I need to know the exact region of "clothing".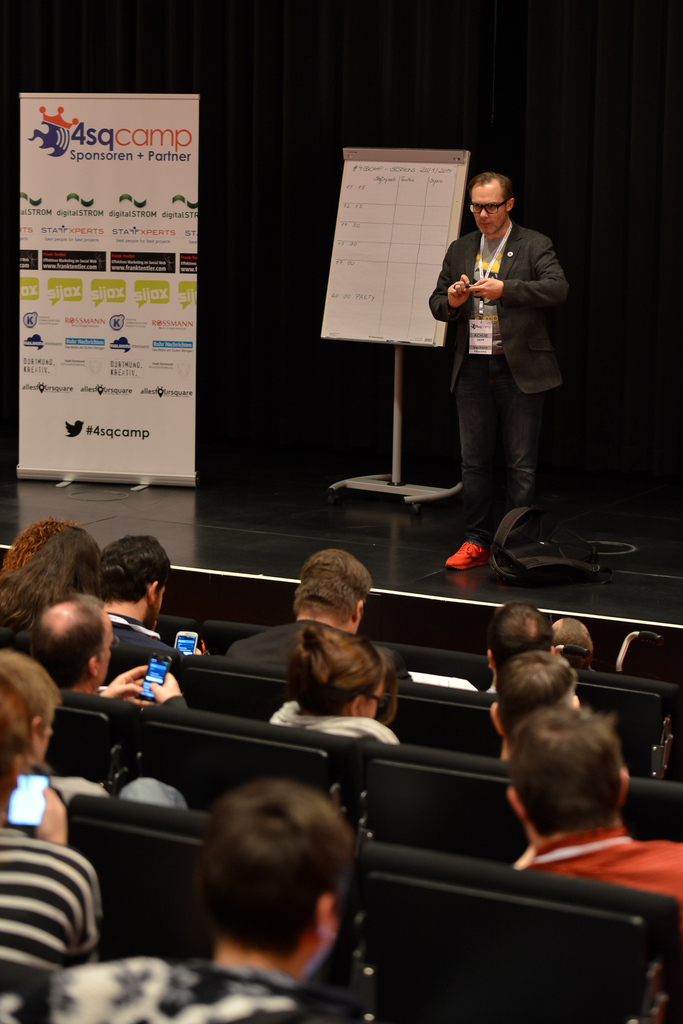
Region: 37, 966, 350, 1023.
